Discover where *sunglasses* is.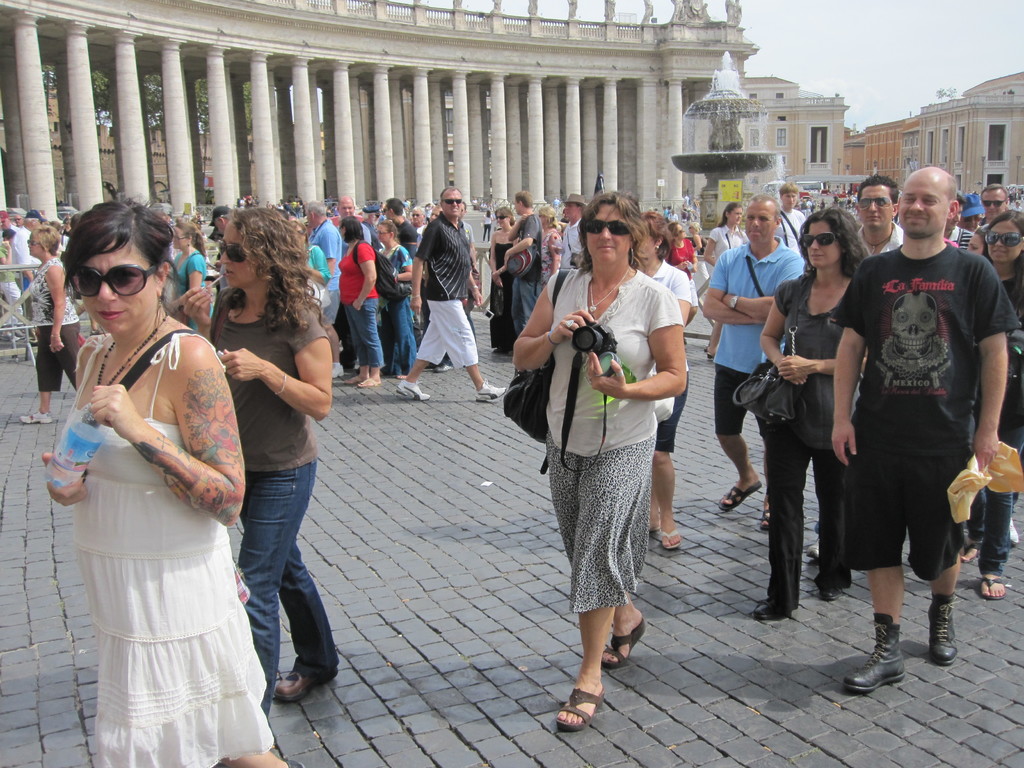
Discovered at <box>442,198,461,205</box>.
